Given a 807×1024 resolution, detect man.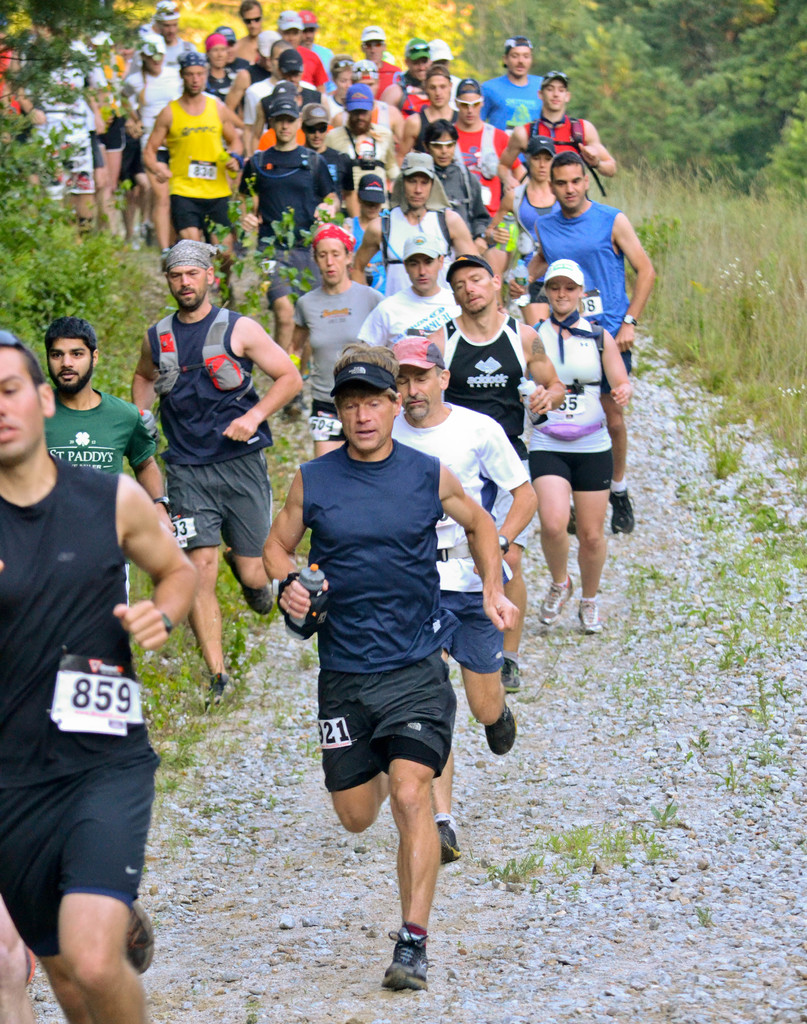
272 339 507 970.
